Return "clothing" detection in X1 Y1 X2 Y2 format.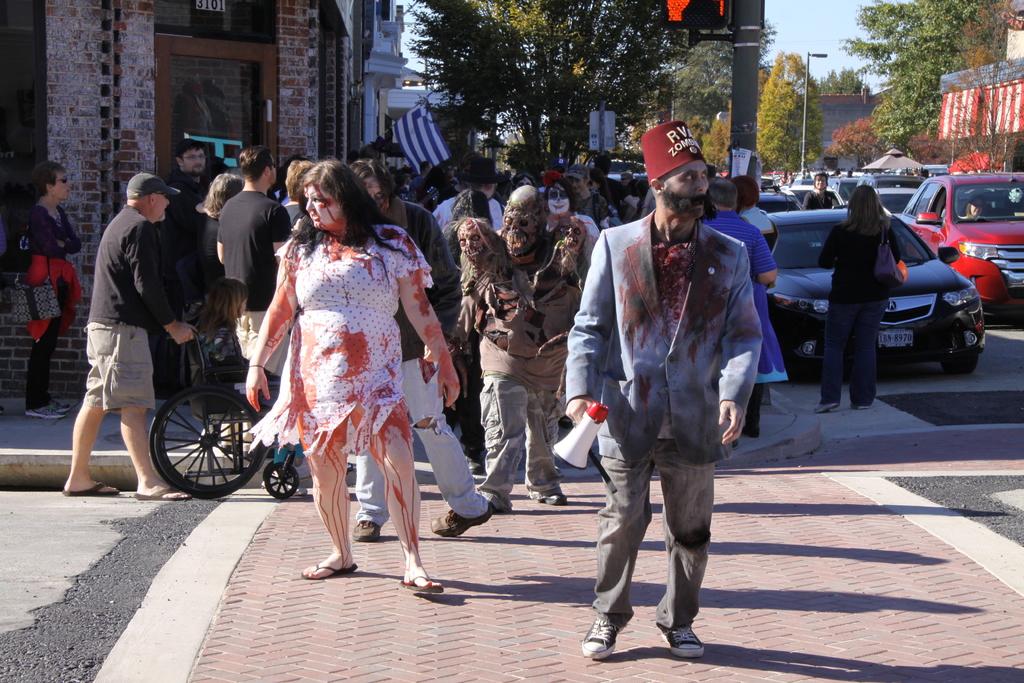
213 180 300 379.
